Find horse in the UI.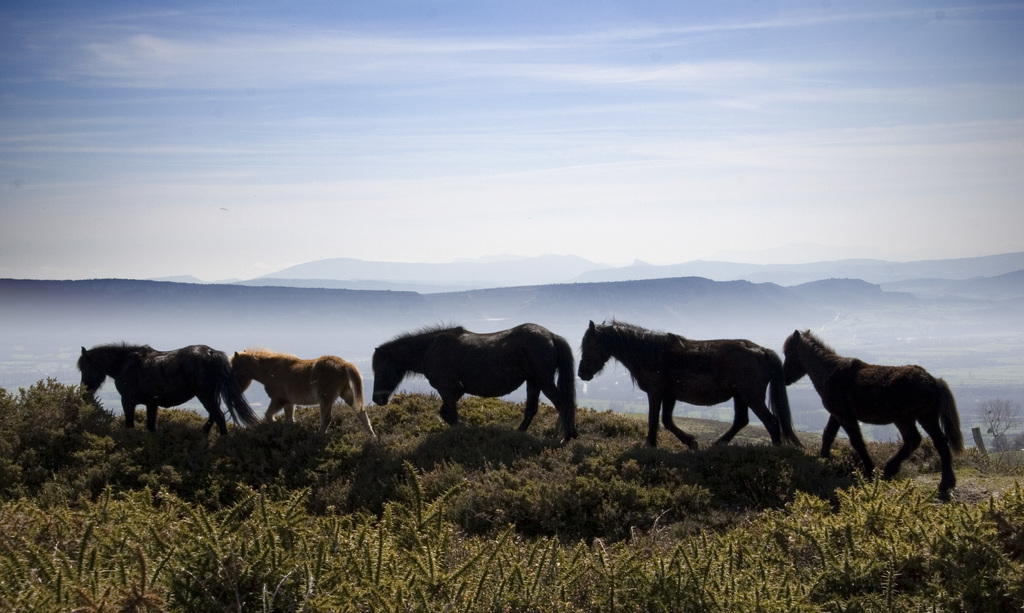
UI element at BBox(780, 329, 964, 497).
